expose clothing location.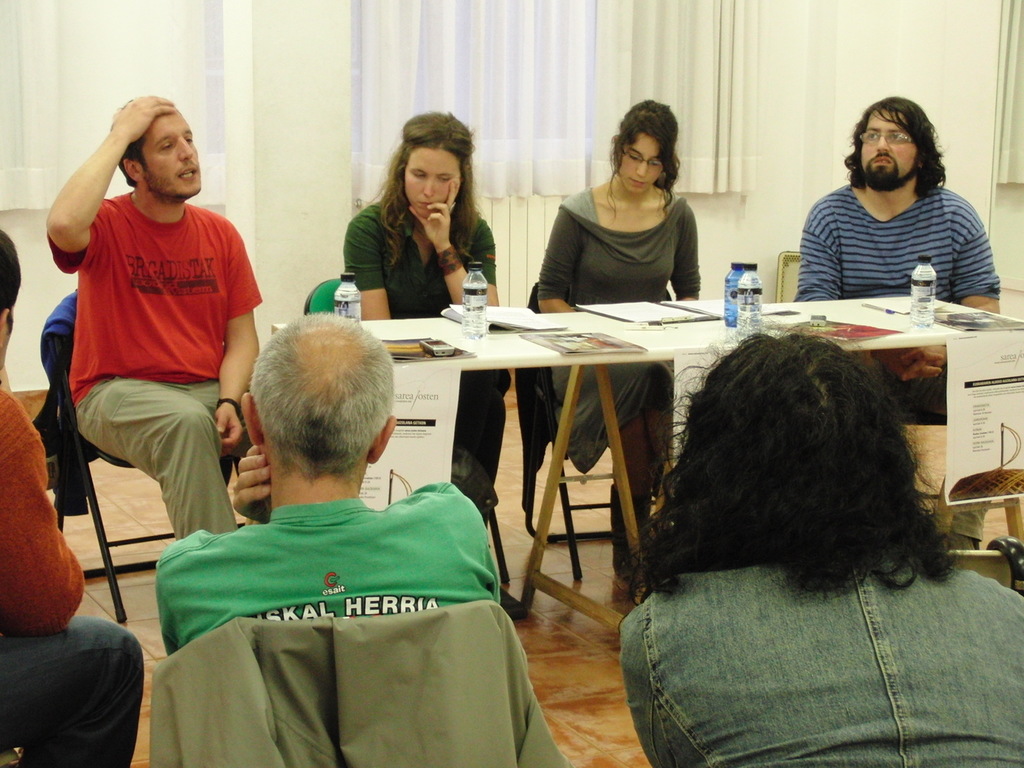
Exposed at left=68, top=186, right=266, bottom=545.
